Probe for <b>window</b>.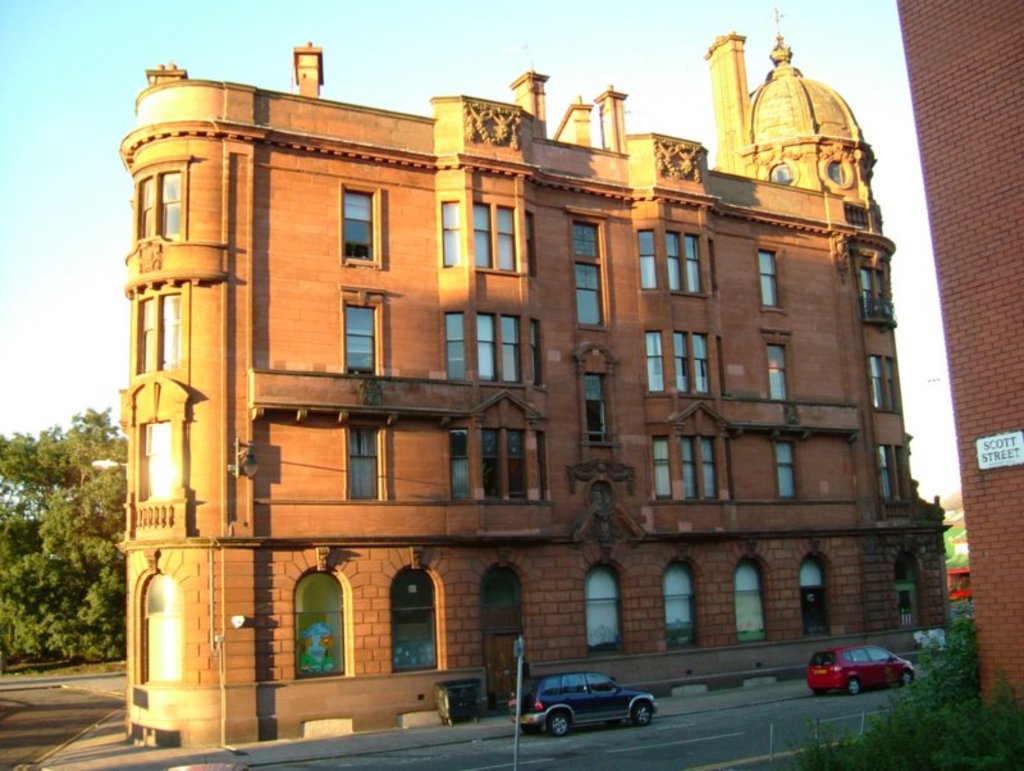
Probe result: select_region(799, 552, 828, 640).
